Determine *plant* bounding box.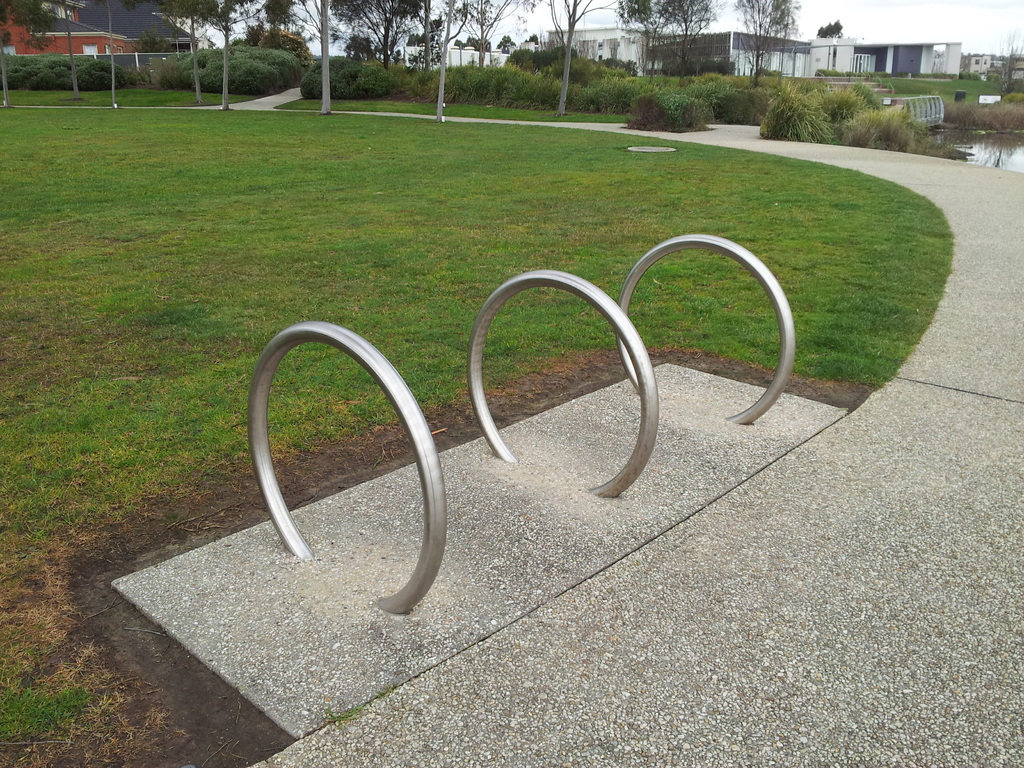
Determined: x1=154, y1=40, x2=307, y2=98.
